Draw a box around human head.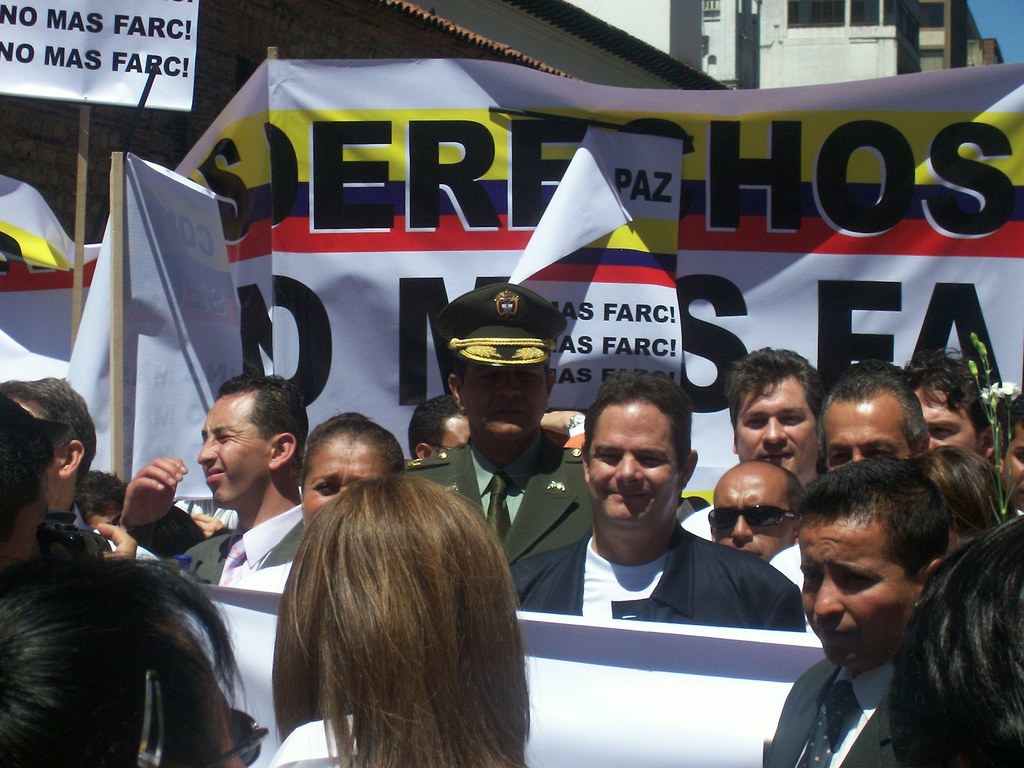
<region>301, 415, 407, 524</region>.
